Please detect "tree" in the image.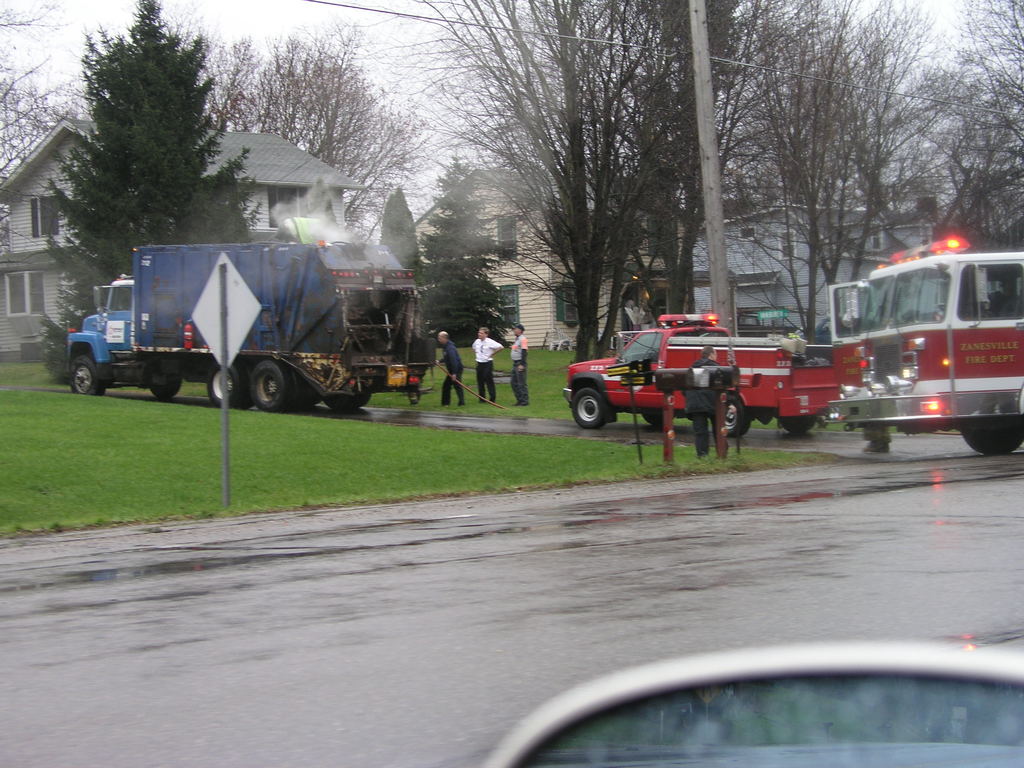
<region>37, 0, 252, 392</region>.
